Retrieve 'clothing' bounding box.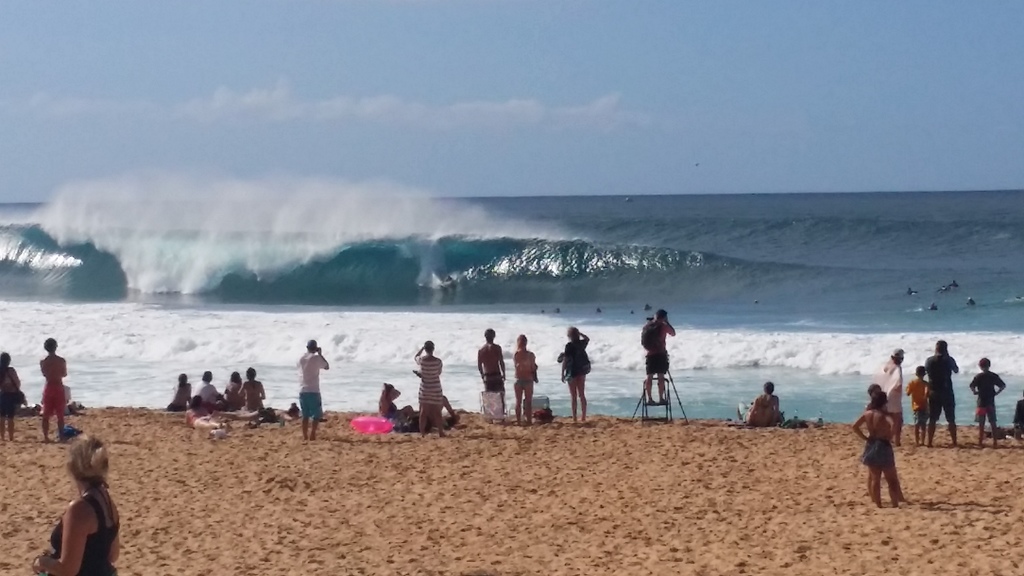
Bounding box: locate(511, 355, 527, 390).
